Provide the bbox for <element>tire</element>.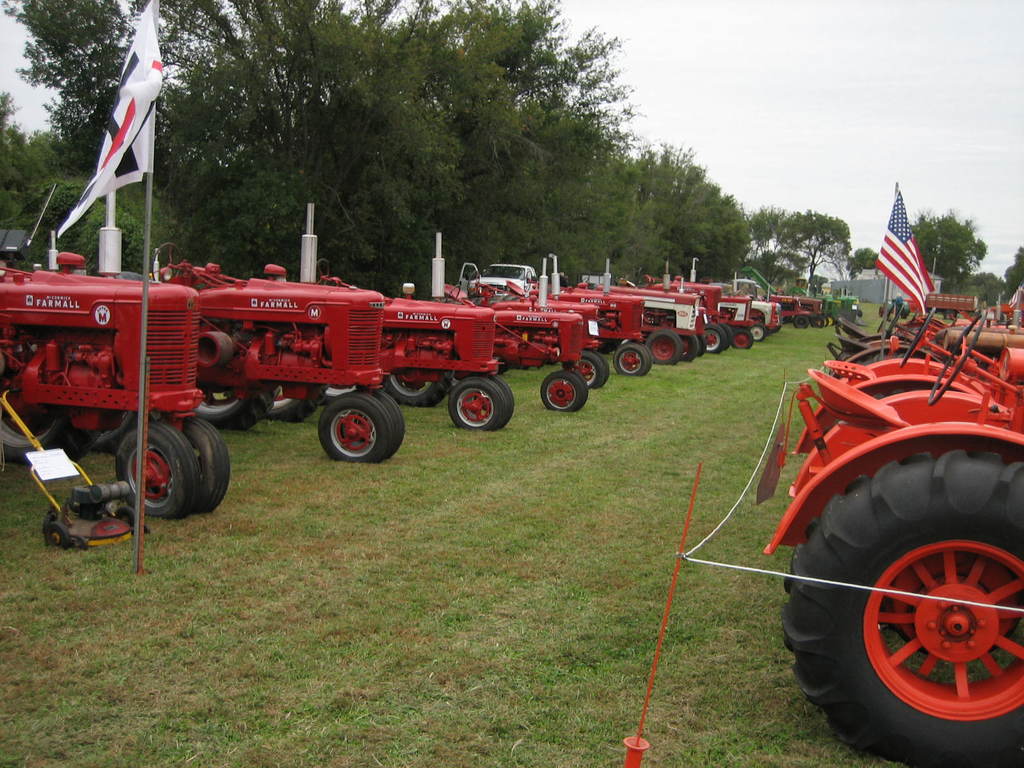
rect(538, 371, 584, 412).
